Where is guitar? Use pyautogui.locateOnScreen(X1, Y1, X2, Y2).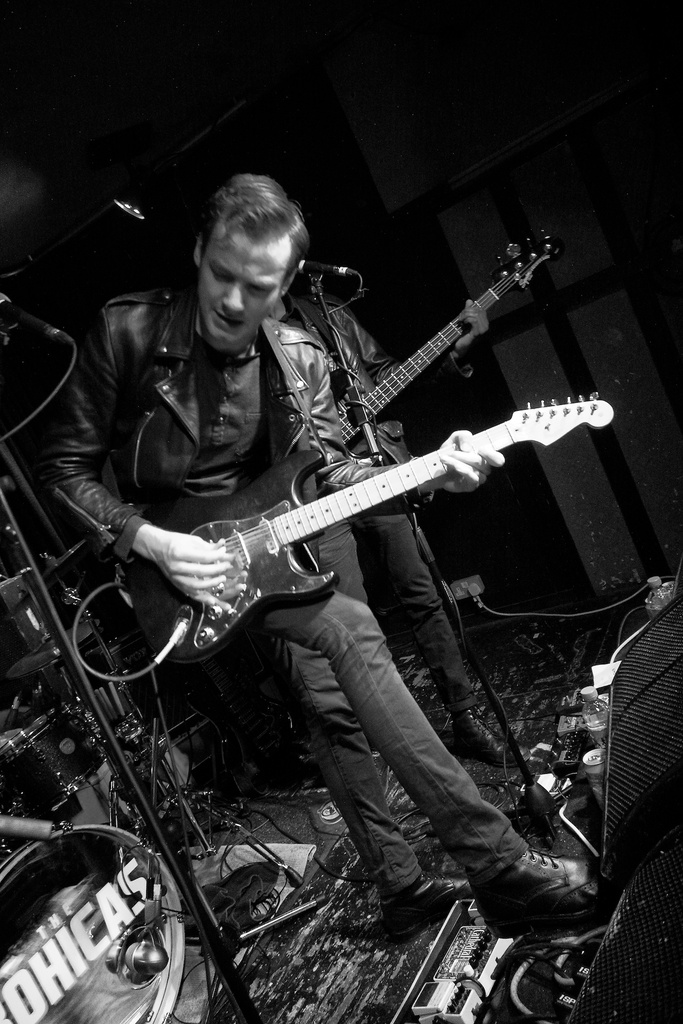
pyautogui.locateOnScreen(280, 213, 554, 456).
